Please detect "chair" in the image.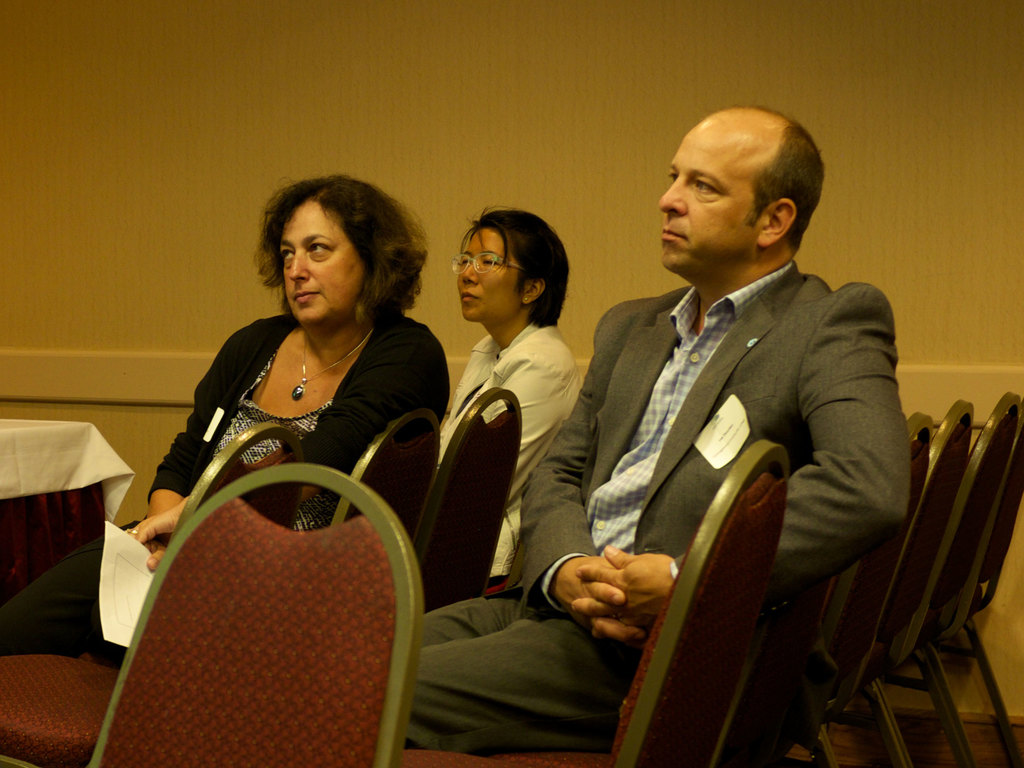
[left=476, top=569, right=833, bottom=767].
